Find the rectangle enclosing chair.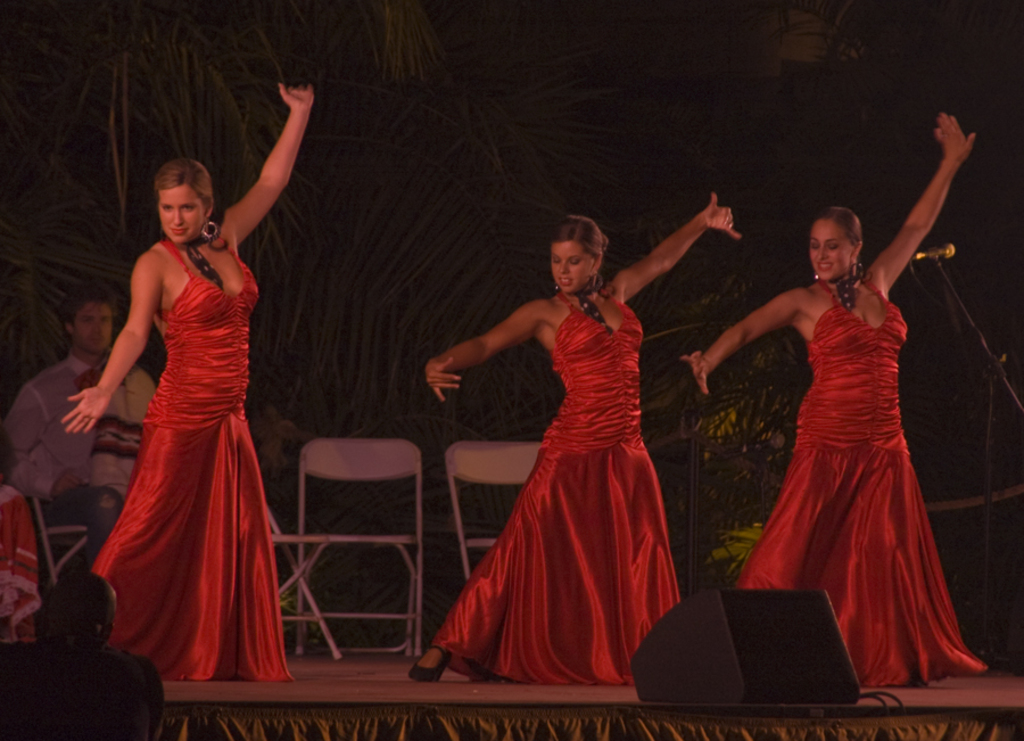
Rect(447, 439, 543, 588).
